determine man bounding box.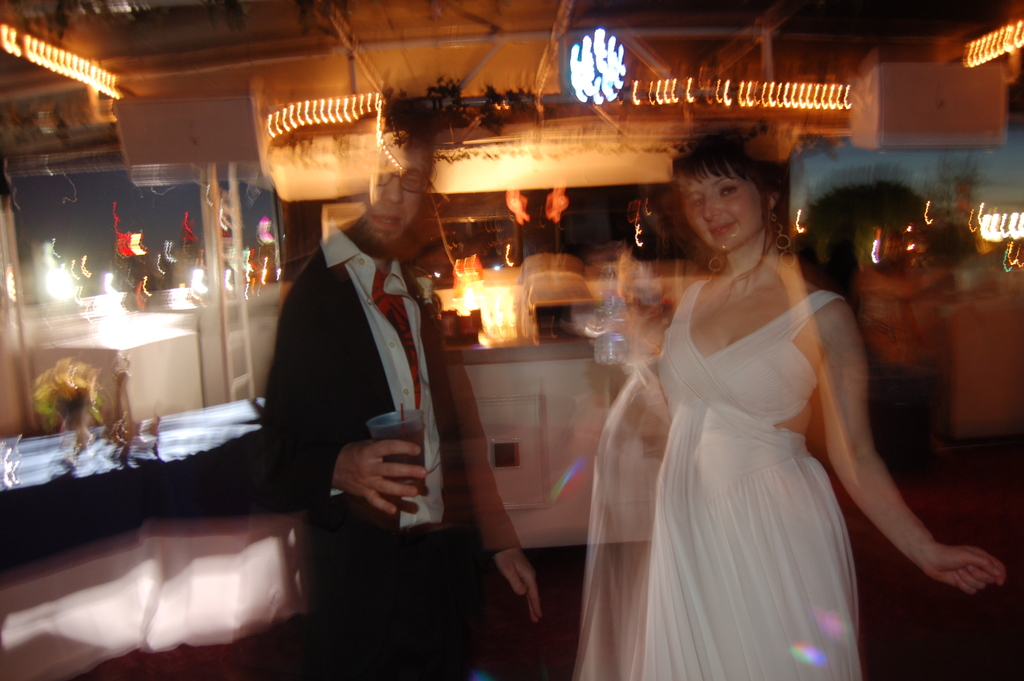
Determined: rect(221, 113, 548, 637).
